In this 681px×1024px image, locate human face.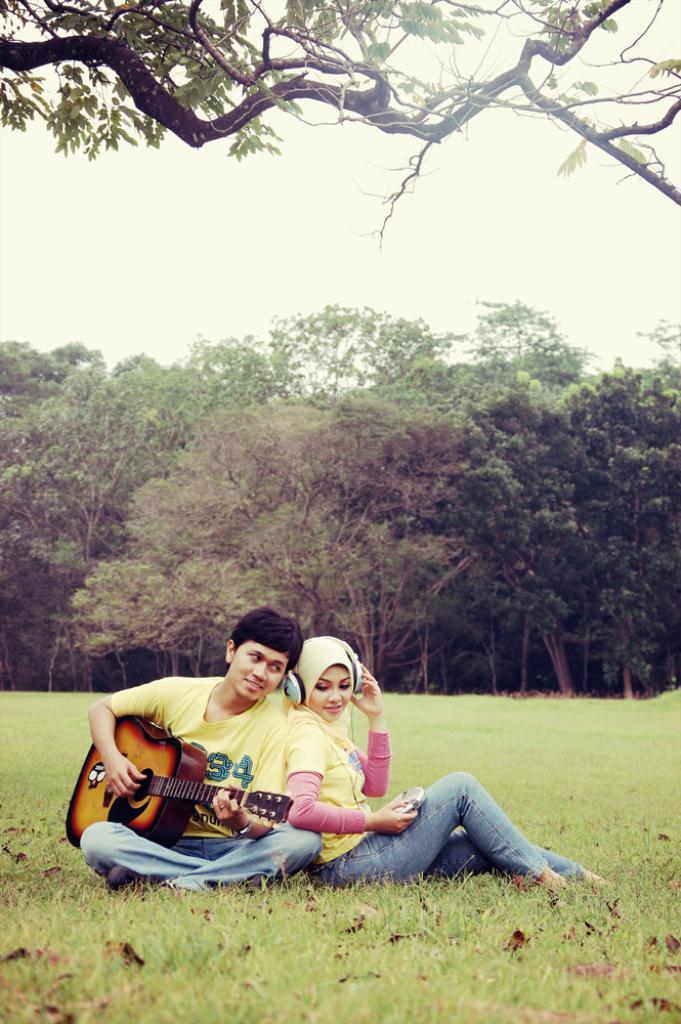
Bounding box: box=[308, 667, 350, 718].
